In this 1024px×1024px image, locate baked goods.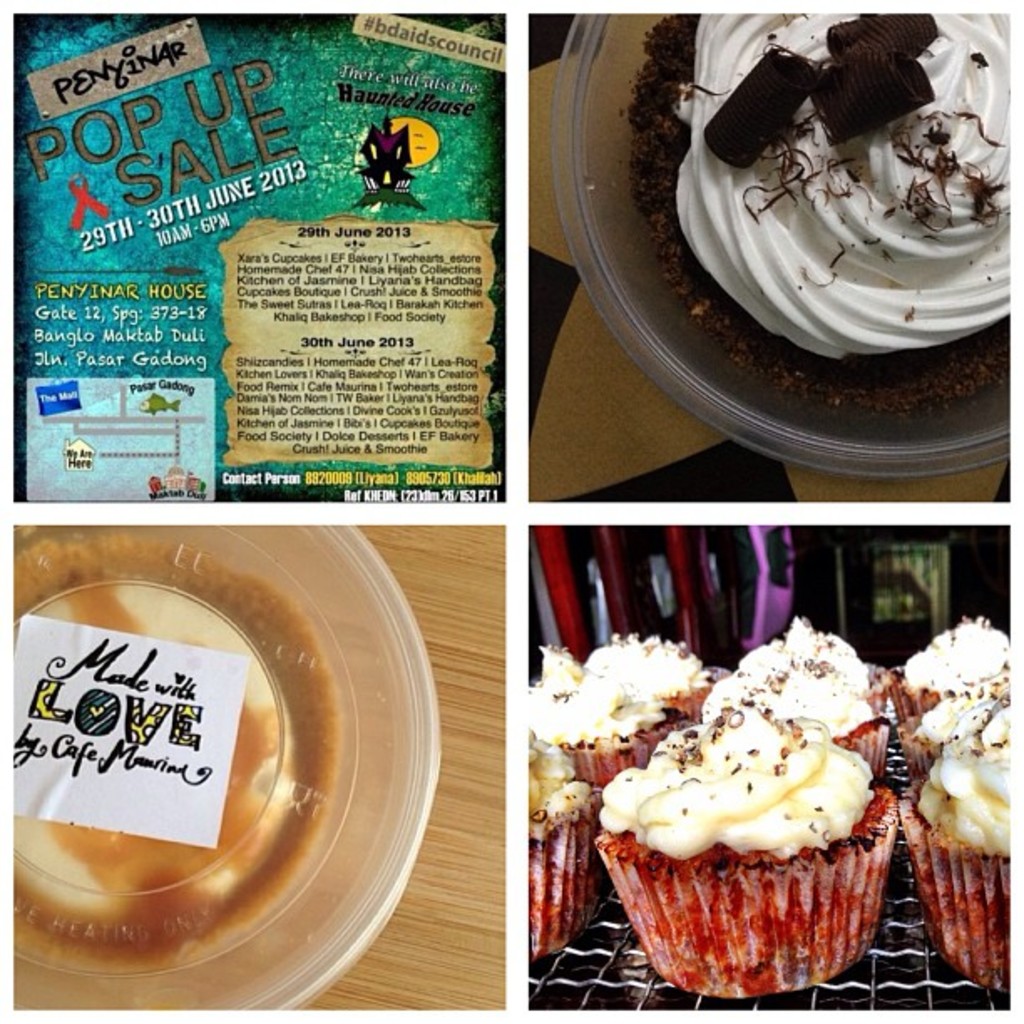
Bounding box: l=591, t=701, r=902, b=991.
